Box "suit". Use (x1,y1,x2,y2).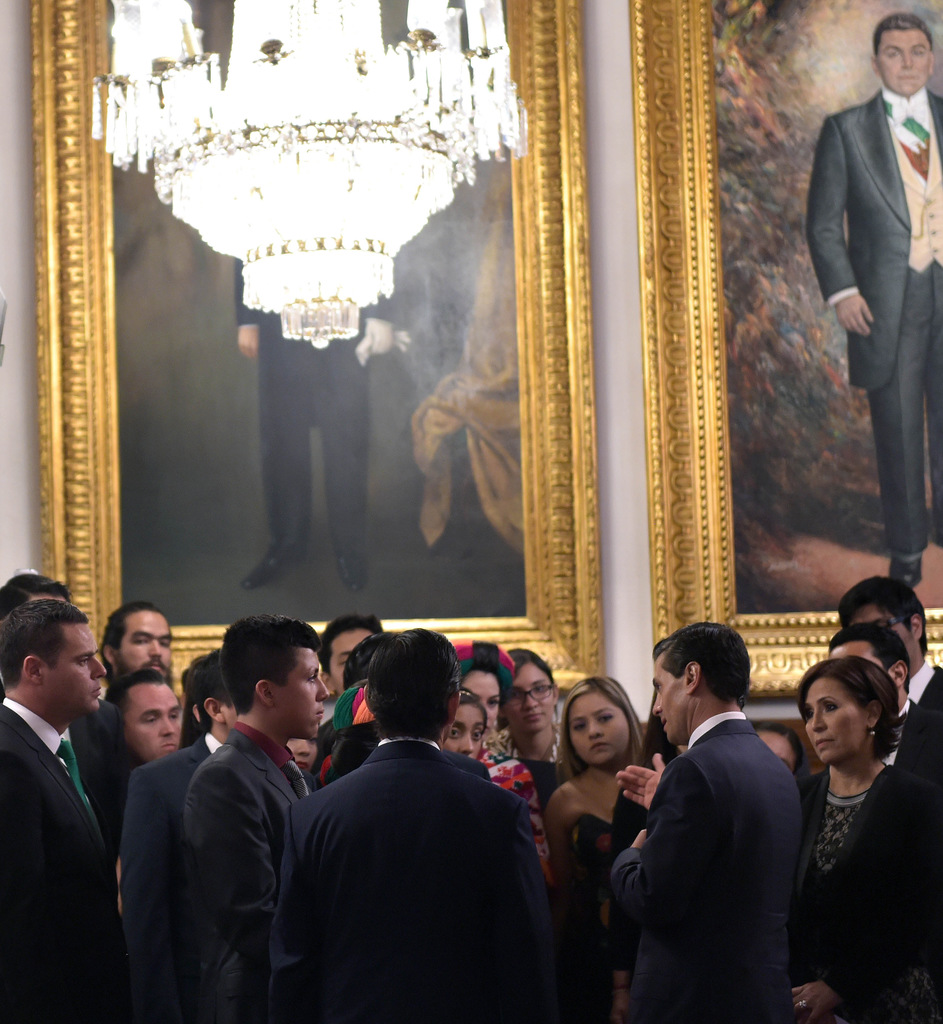
(266,740,559,1023).
